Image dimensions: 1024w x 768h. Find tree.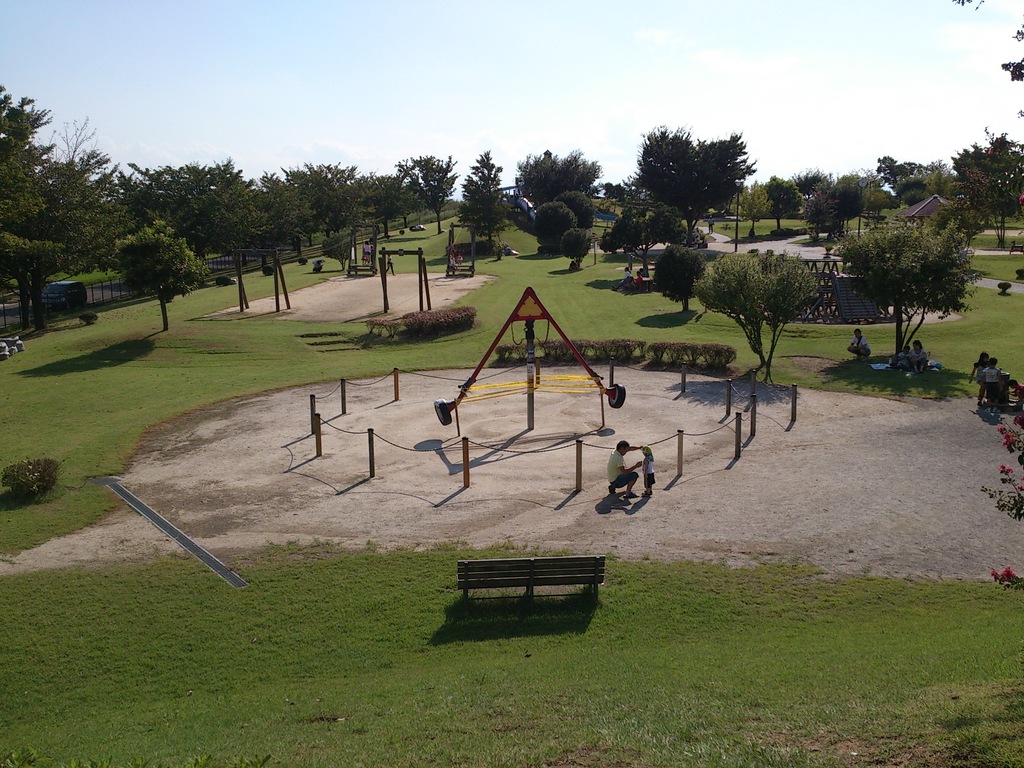
{"left": 549, "top": 190, "right": 600, "bottom": 233}.
